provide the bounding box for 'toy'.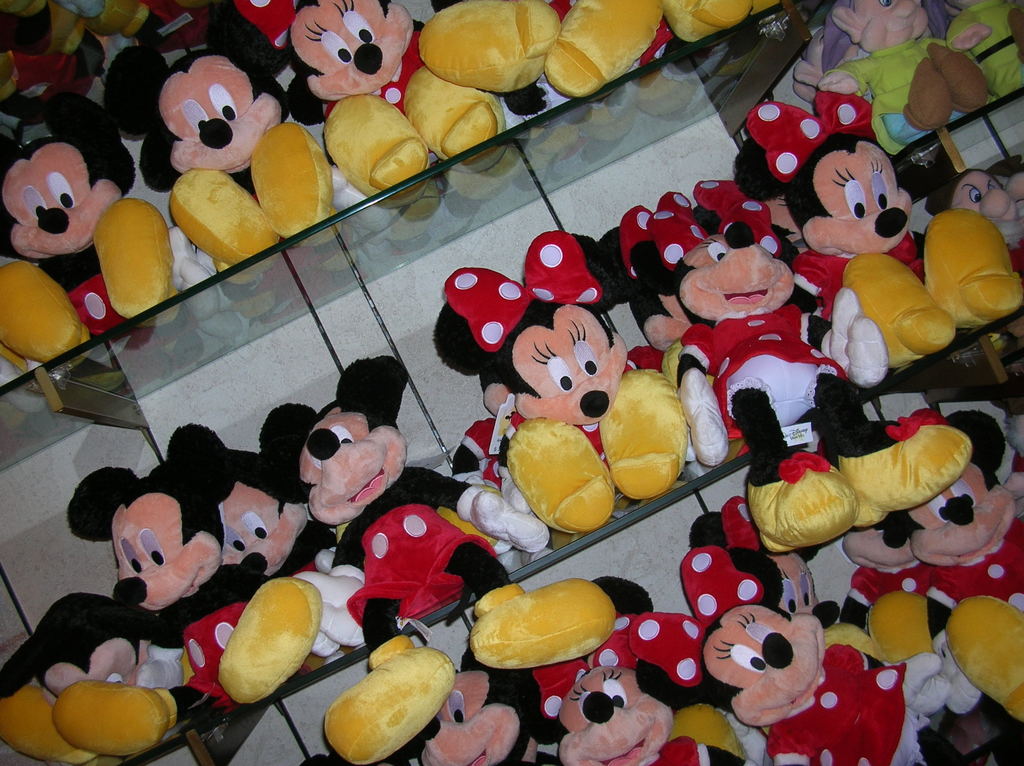
623,180,968,552.
